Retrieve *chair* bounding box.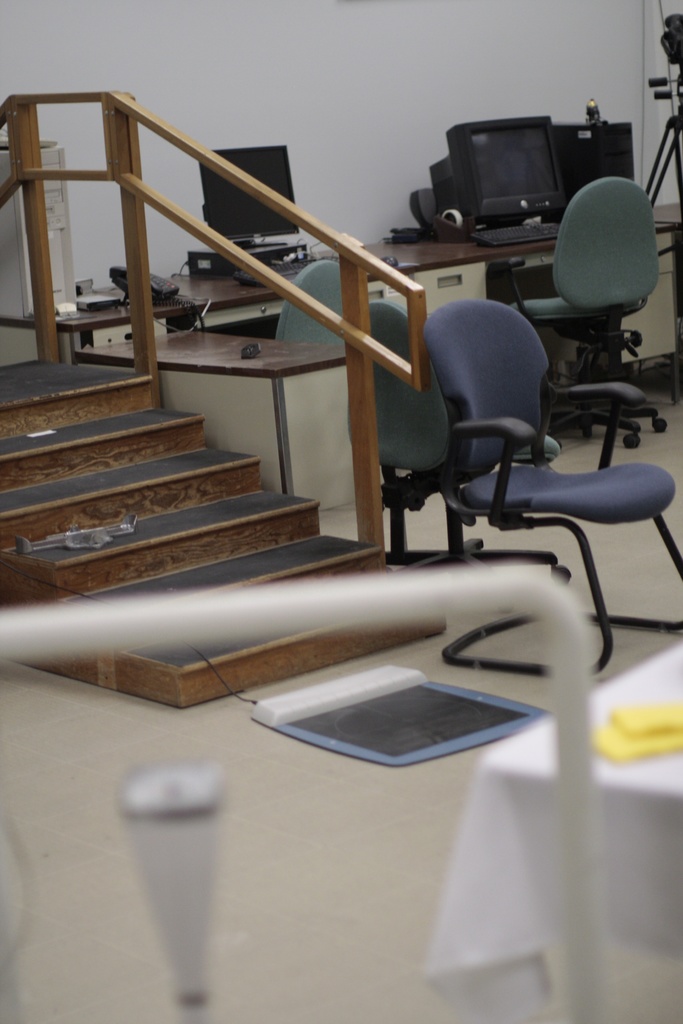
Bounding box: {"x1": 495, "y1": 176, "x2": 671, "y2": 451}.
